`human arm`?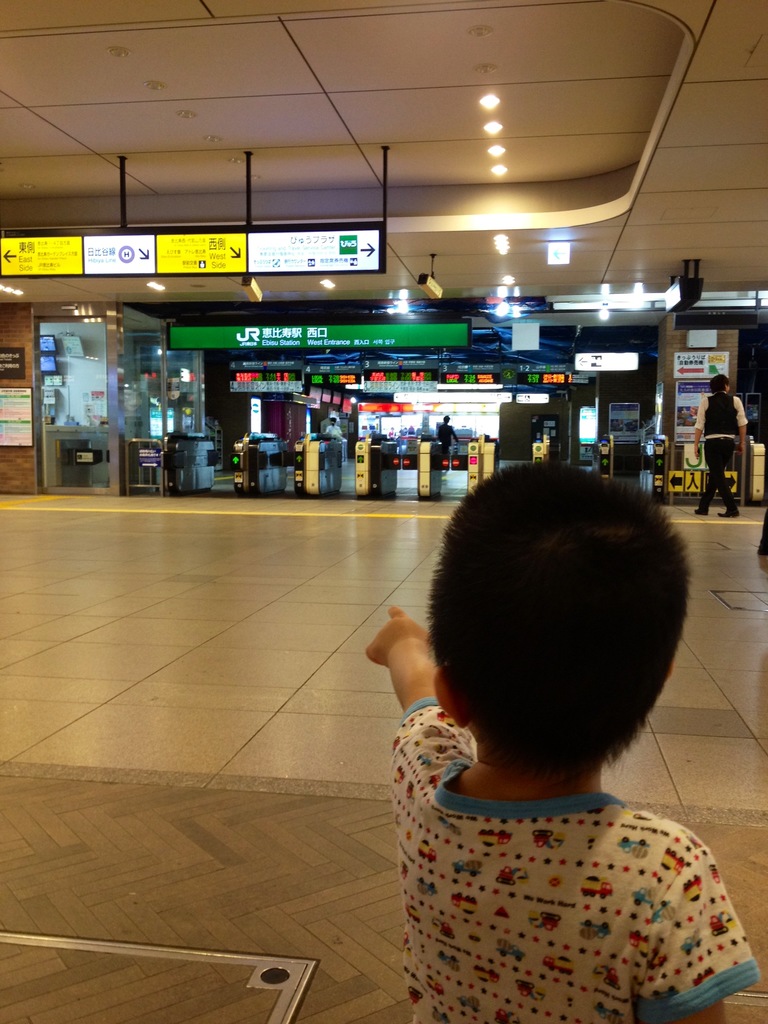
locate(371, 606, 459, 720)
